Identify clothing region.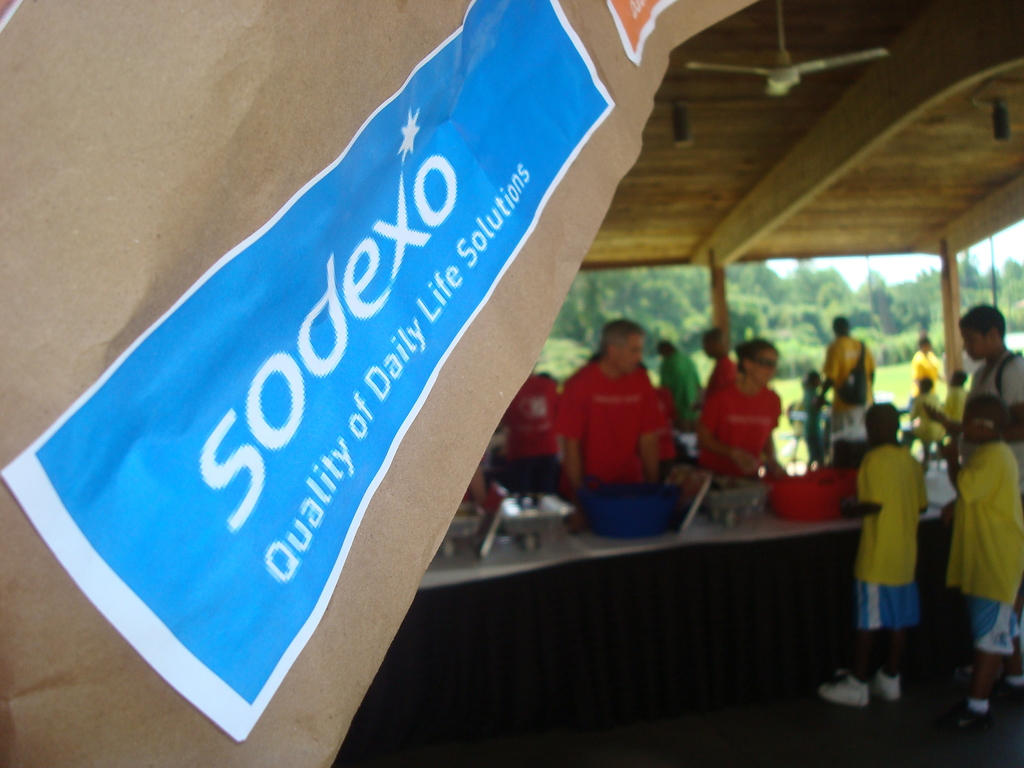
Region: l=701, t=356, r=740, b=407.
